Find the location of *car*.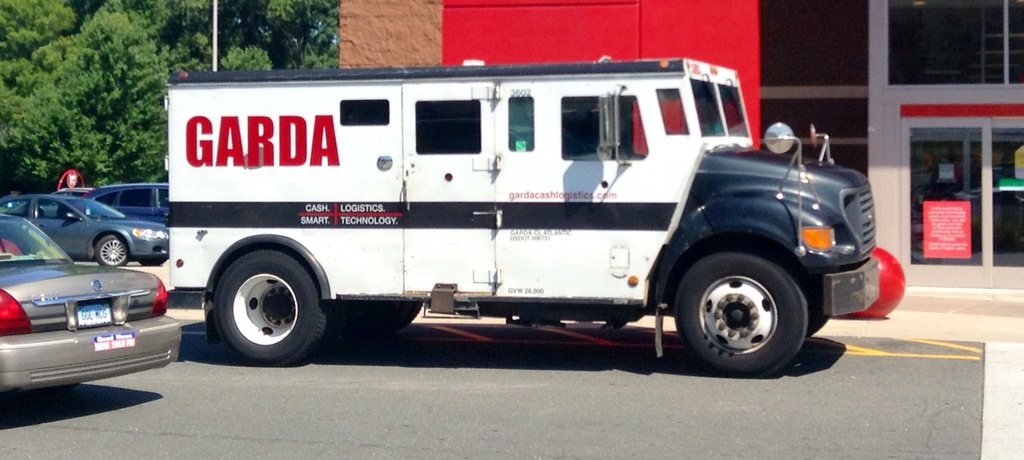
Location: [0,203,184,392].
